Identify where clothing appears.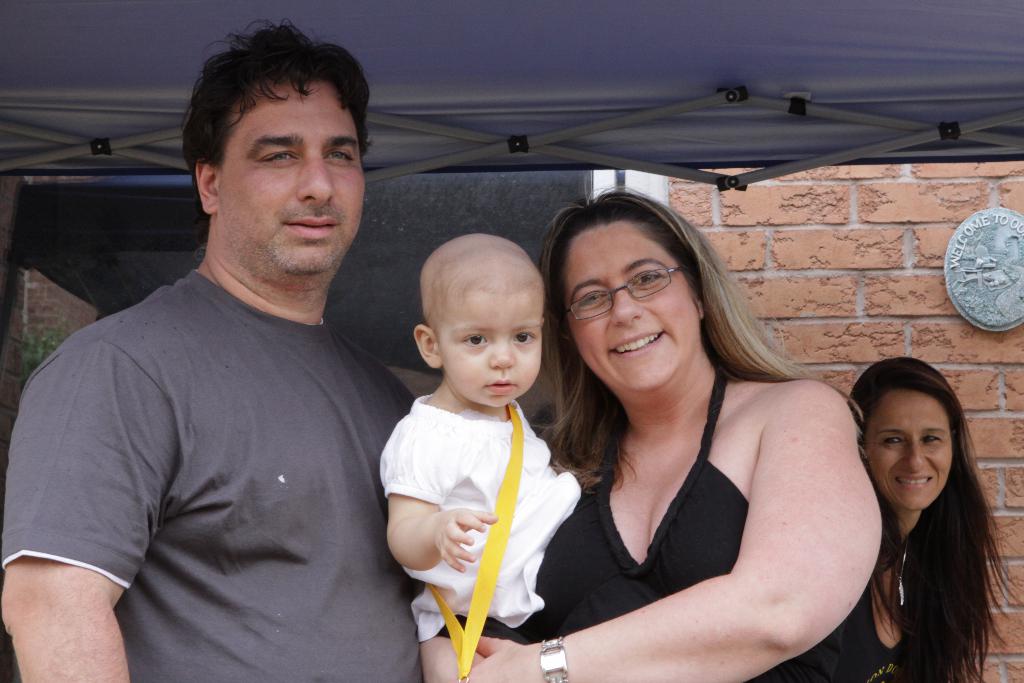
Appears at x1=376 y1=388 x2=585 y2=645.
